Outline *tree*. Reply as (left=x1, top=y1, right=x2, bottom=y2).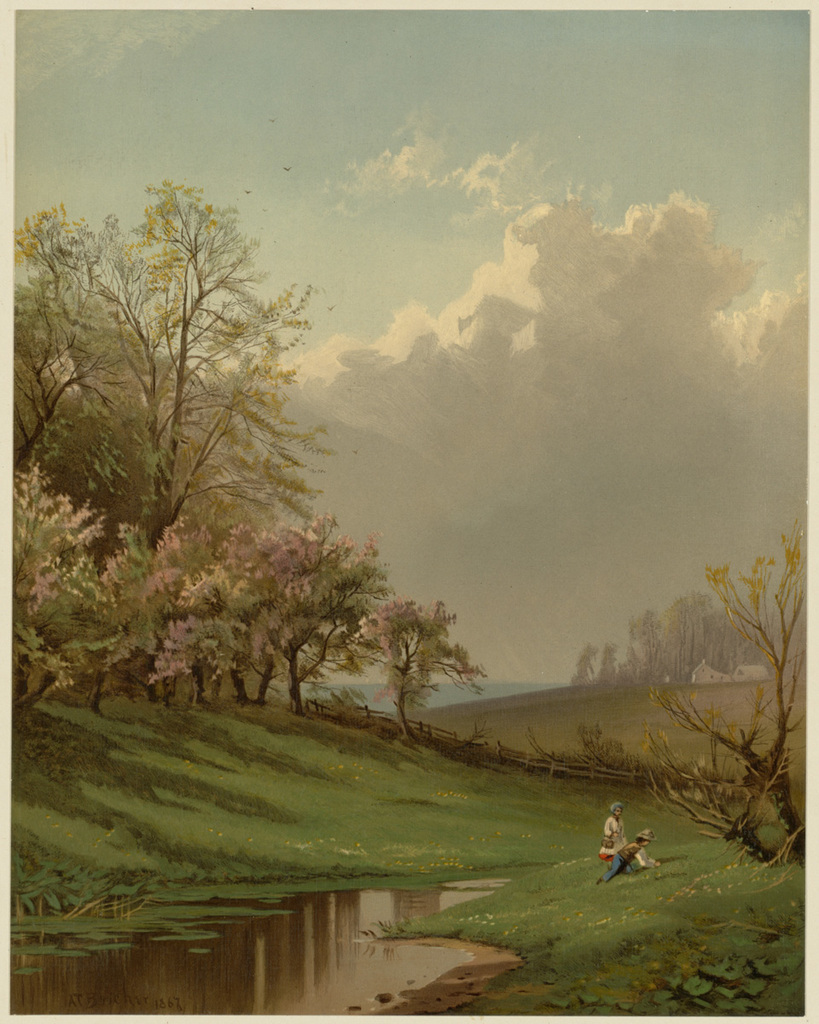
(left=355, top=562, right=482, bottom=740).
